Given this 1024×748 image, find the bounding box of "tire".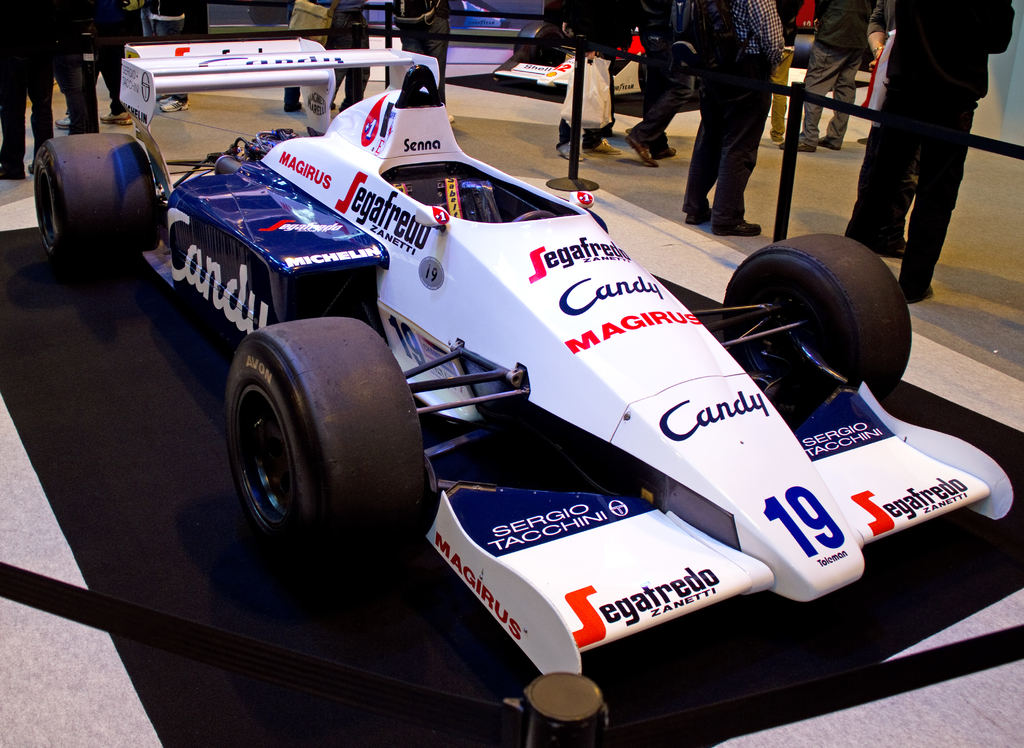
791:34:815:71.
